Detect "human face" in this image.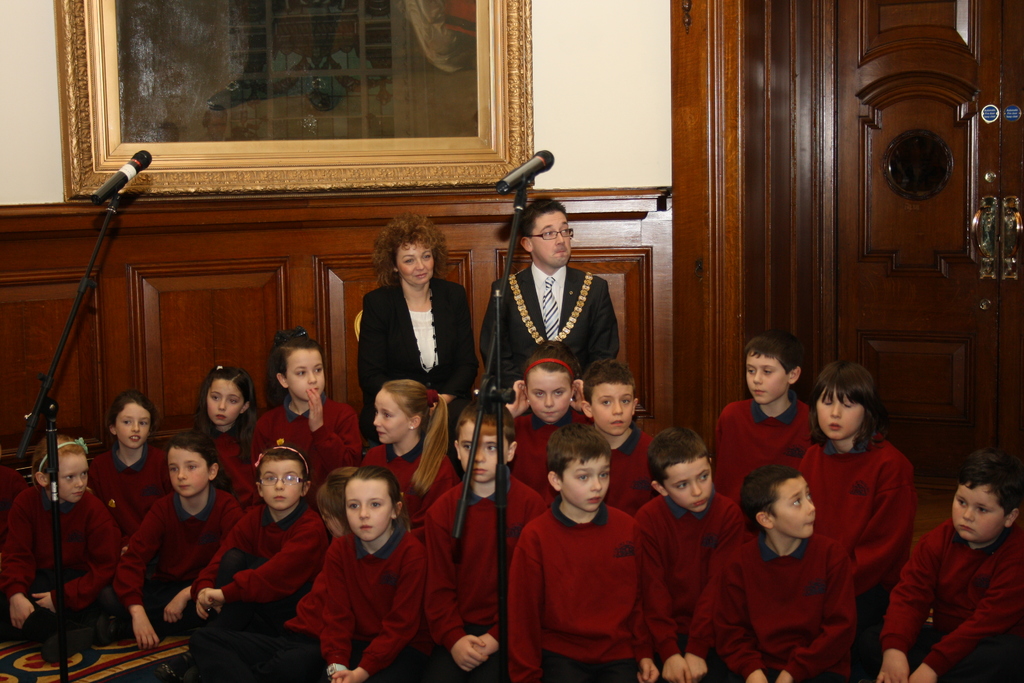
Detection: bbox=(594, 386, 635, 432).
